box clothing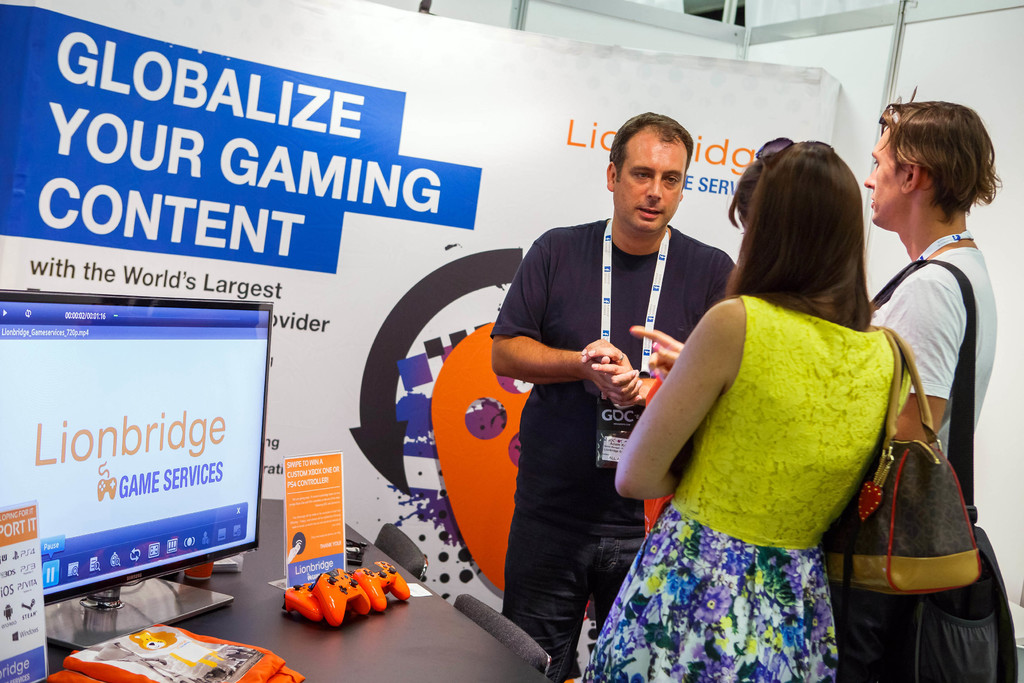
[572, 302, 881, 682]
